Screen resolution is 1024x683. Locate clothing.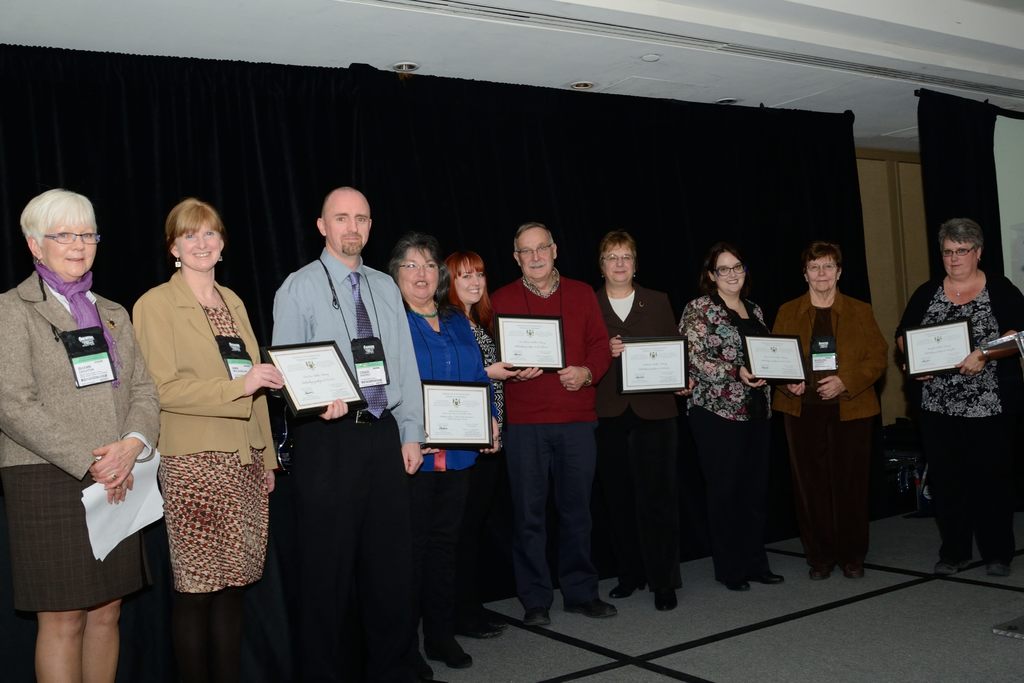
[125,267,289,679].
